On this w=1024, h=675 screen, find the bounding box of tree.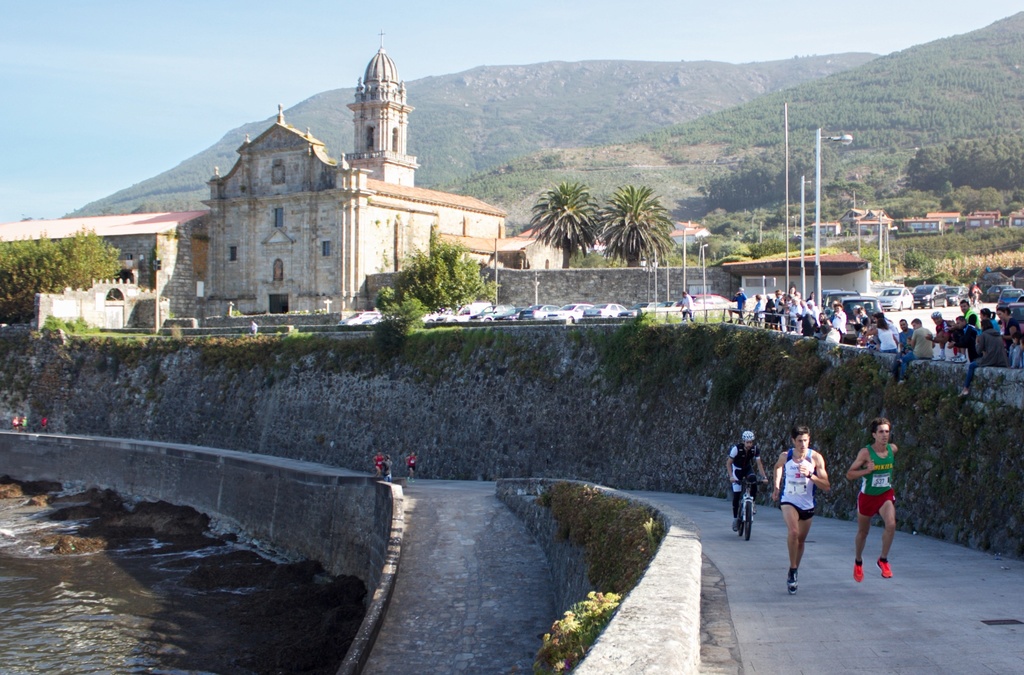
Bounding box: crop(696, 145, 828, 206).
